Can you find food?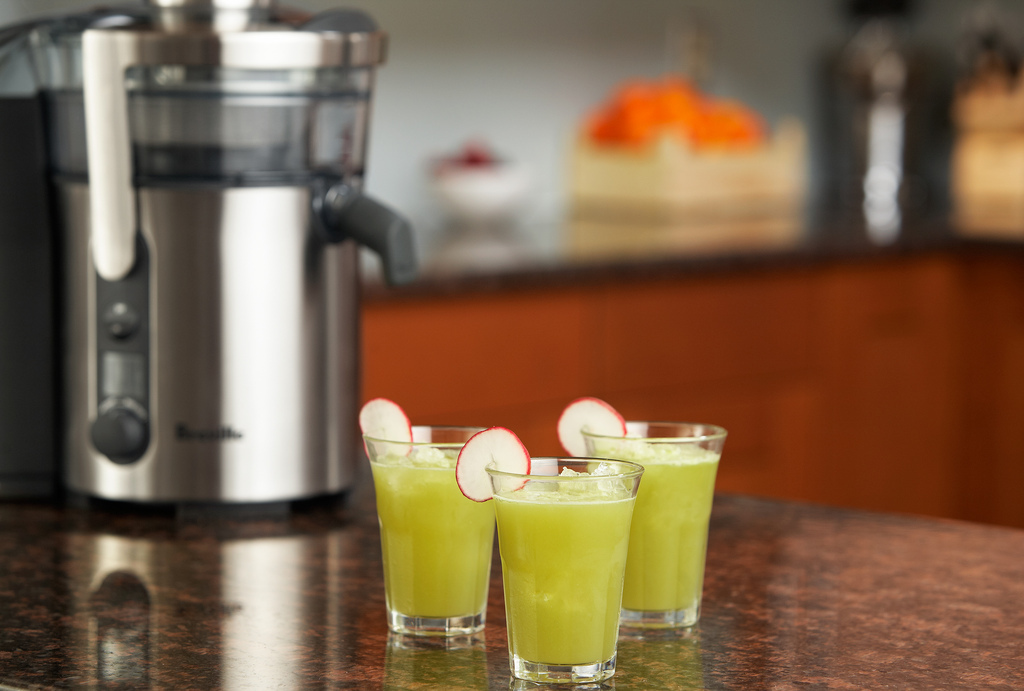
Yes, bounding box: bbox=[556, 395, 630, 463].
